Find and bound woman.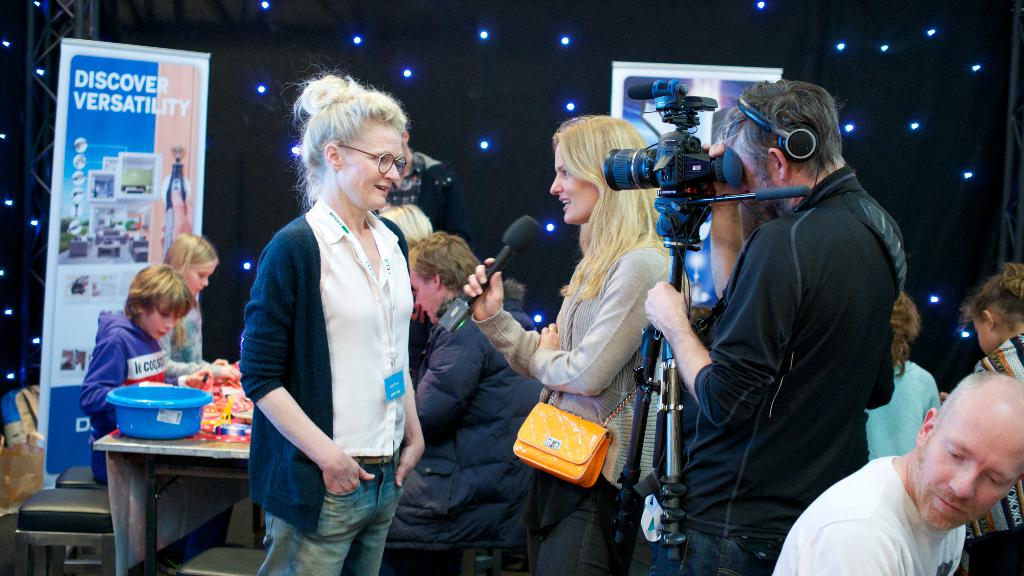
Bound: <bbox>463, 109, 681, 575</bbox>.
